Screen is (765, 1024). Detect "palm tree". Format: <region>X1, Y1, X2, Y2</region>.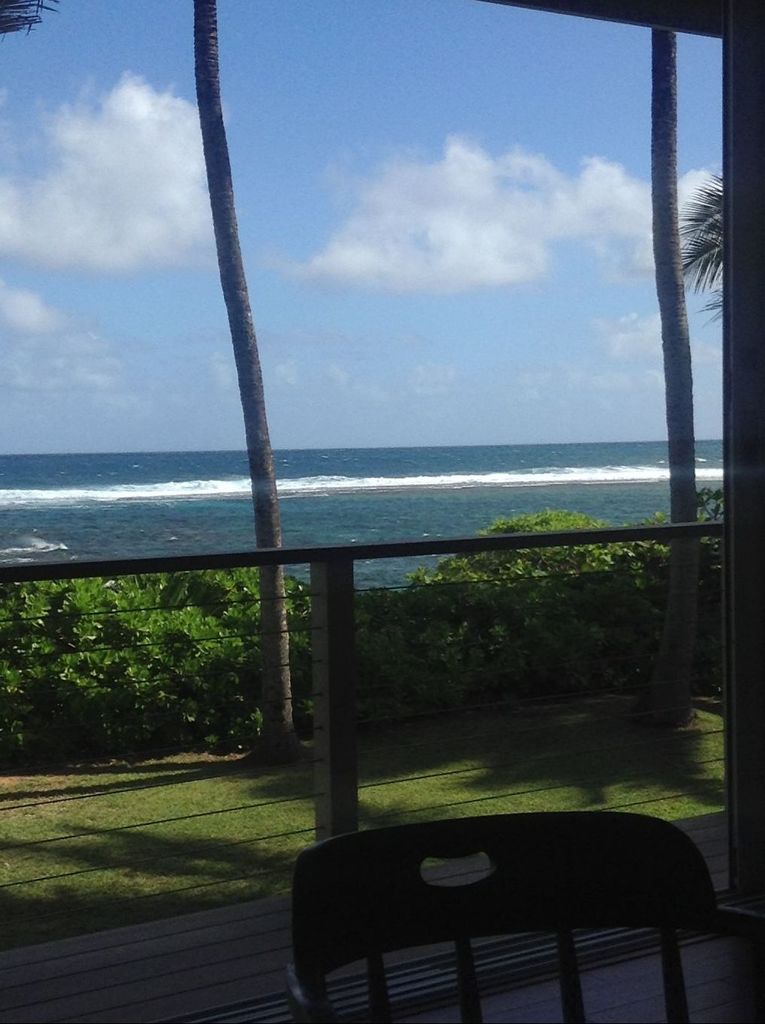
<region>646, 468, 729, 672</region>.
